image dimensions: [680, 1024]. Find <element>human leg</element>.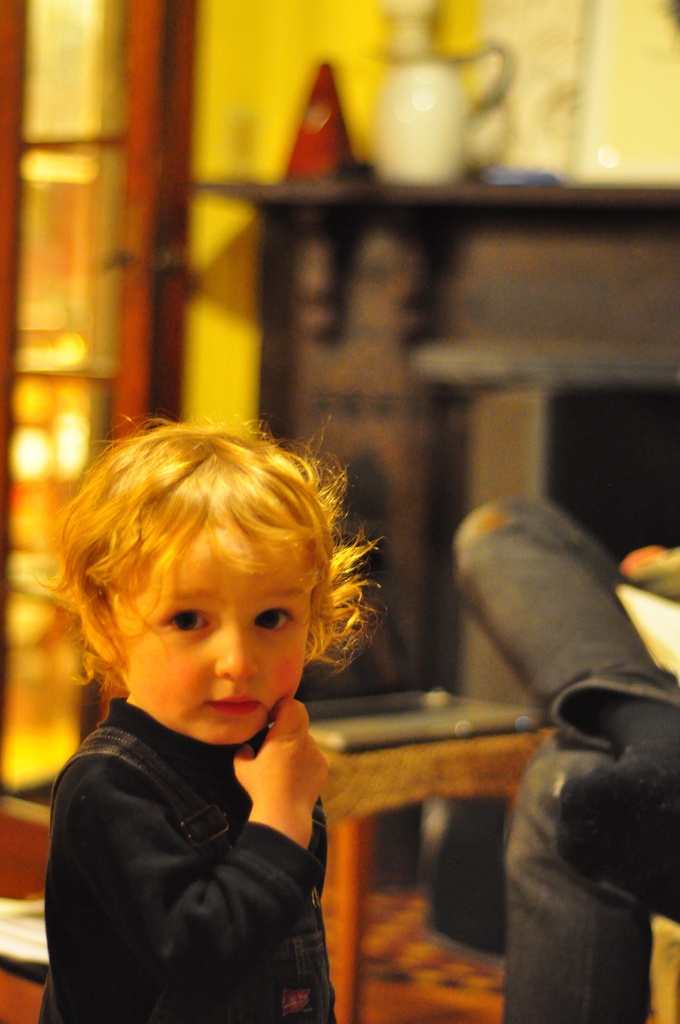
left=503, top=750, right=653, bottom=1023.
